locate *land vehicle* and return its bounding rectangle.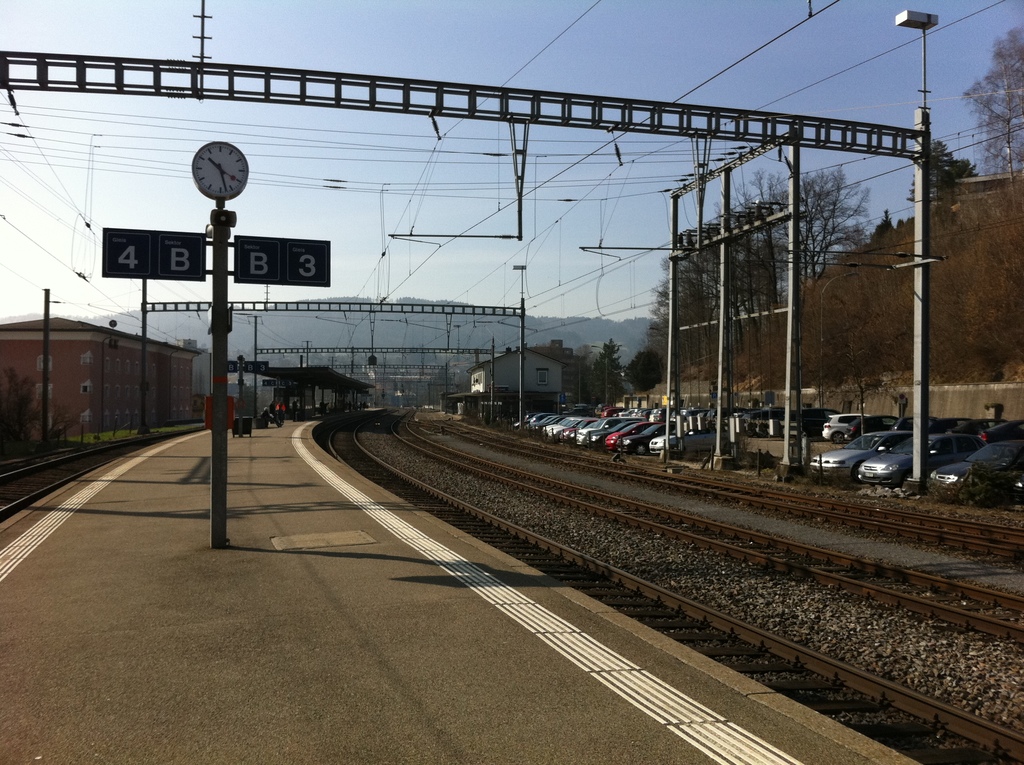
[x1=929, y1=431, x2=1018, y2=494].
